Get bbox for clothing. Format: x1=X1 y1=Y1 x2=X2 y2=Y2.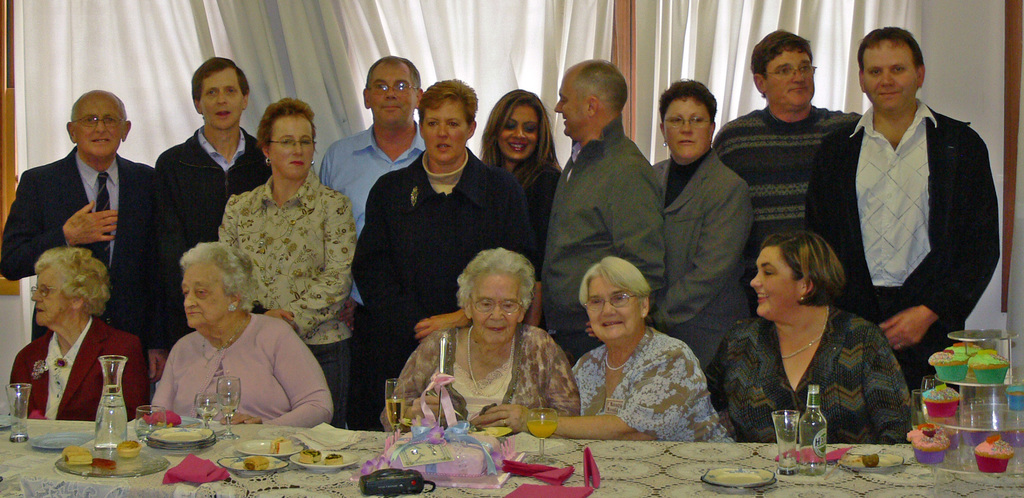
x1=647 y1=152 x2=752 y2=373.
